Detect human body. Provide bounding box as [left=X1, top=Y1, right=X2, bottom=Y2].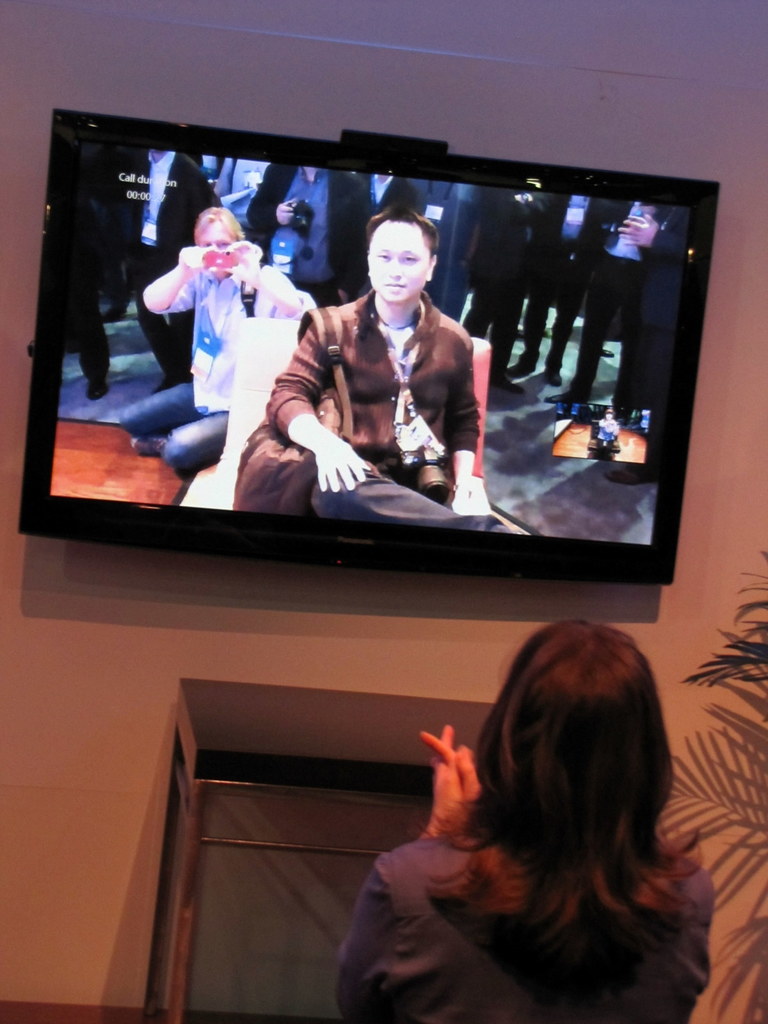
[left=114, top=144, right=212, bottom=385].
